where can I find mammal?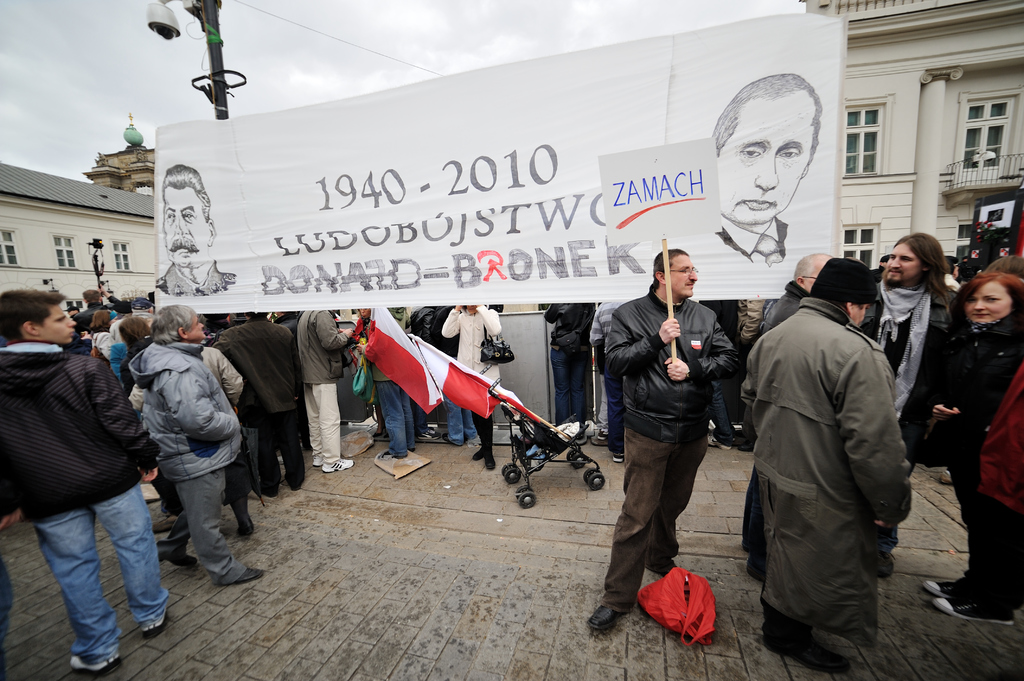
You can find it at pyautogui.locateOnScreen(917, 276, 1023, 618).
